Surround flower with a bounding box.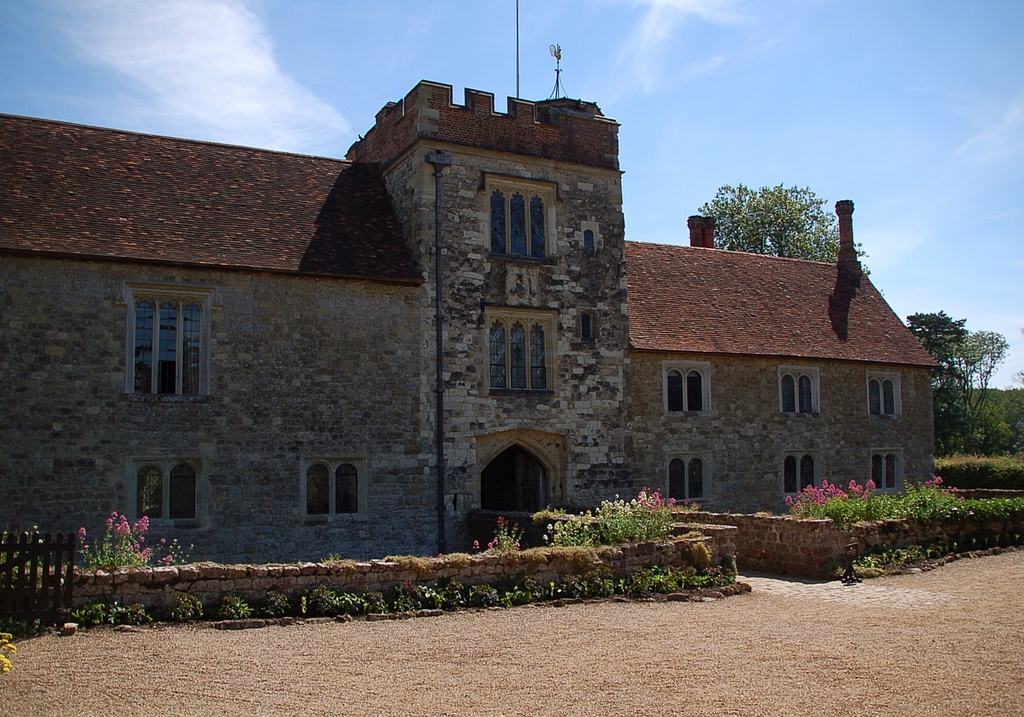
[x1=492, y1=537, x2=497, y2=544].
